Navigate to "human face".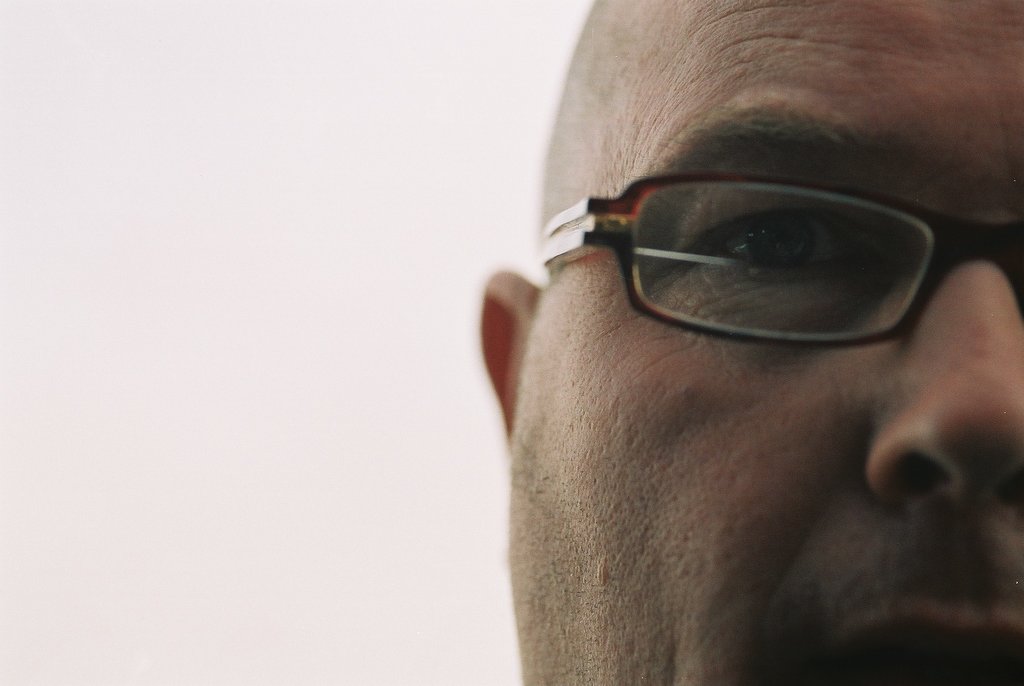
Navigation target: bbox=(508, 2, 1023, 685).
